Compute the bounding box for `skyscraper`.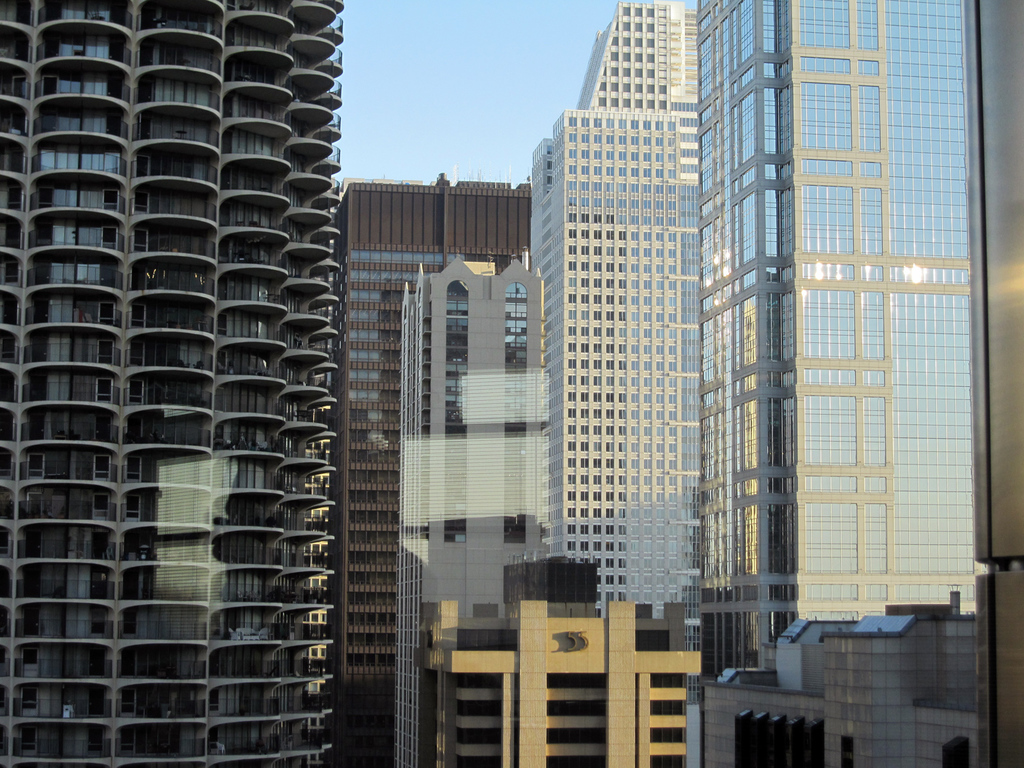
{"x1": 330, "y1": 167, "x2": 549, "y2": 750}.
